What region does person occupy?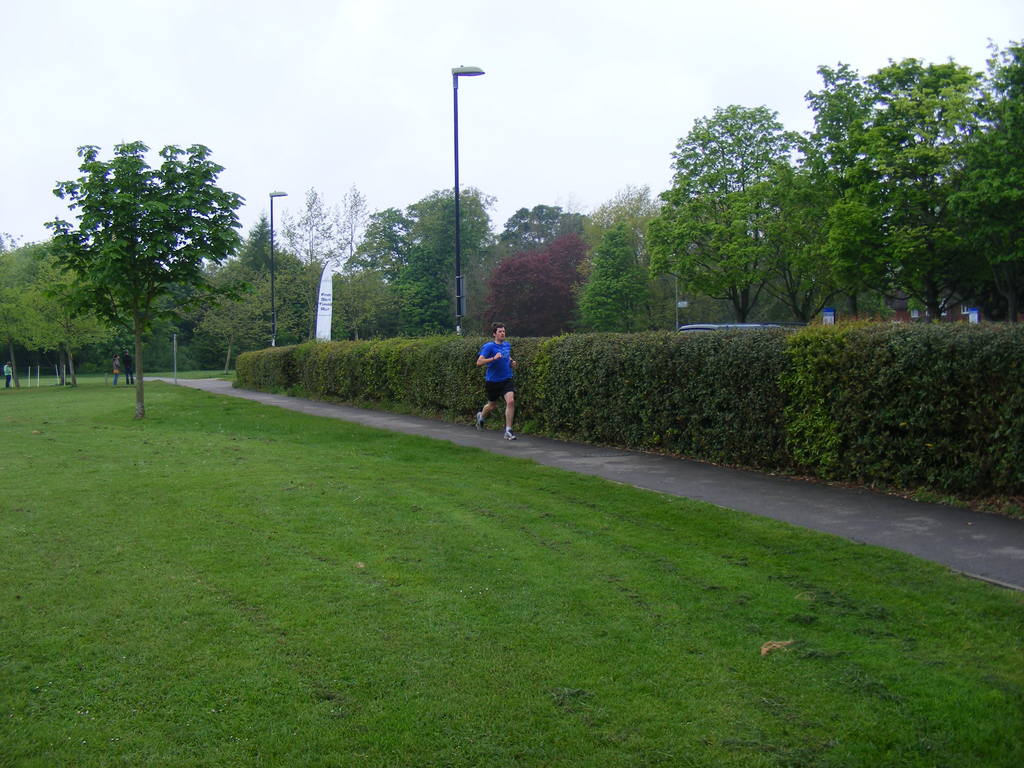
112 352 122 388.
